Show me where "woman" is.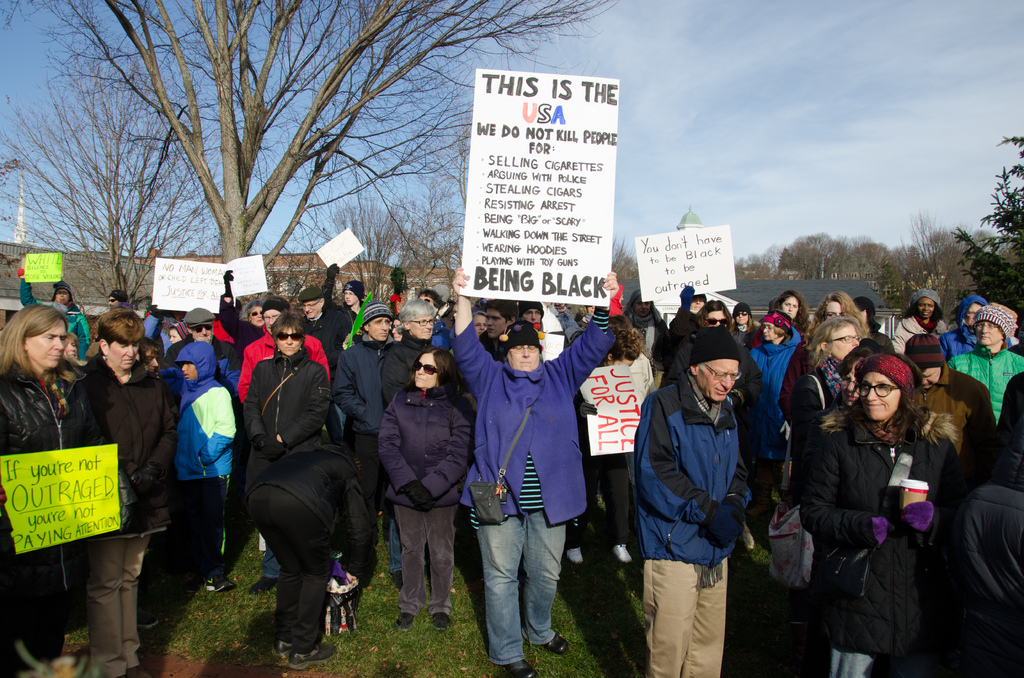
"woman" is at x1=0, y1=301, x2=92, y2=677.
